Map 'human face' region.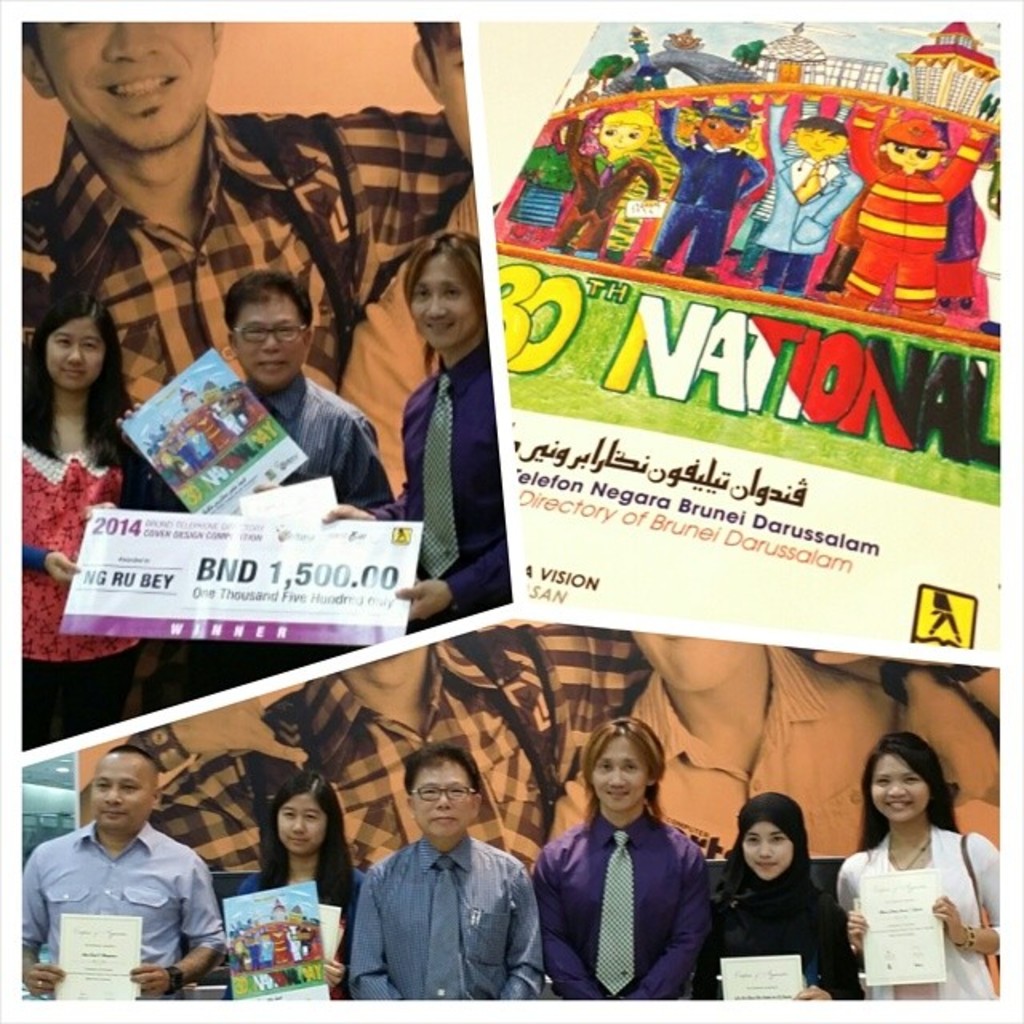
Mapped to (275,795,330,853).
